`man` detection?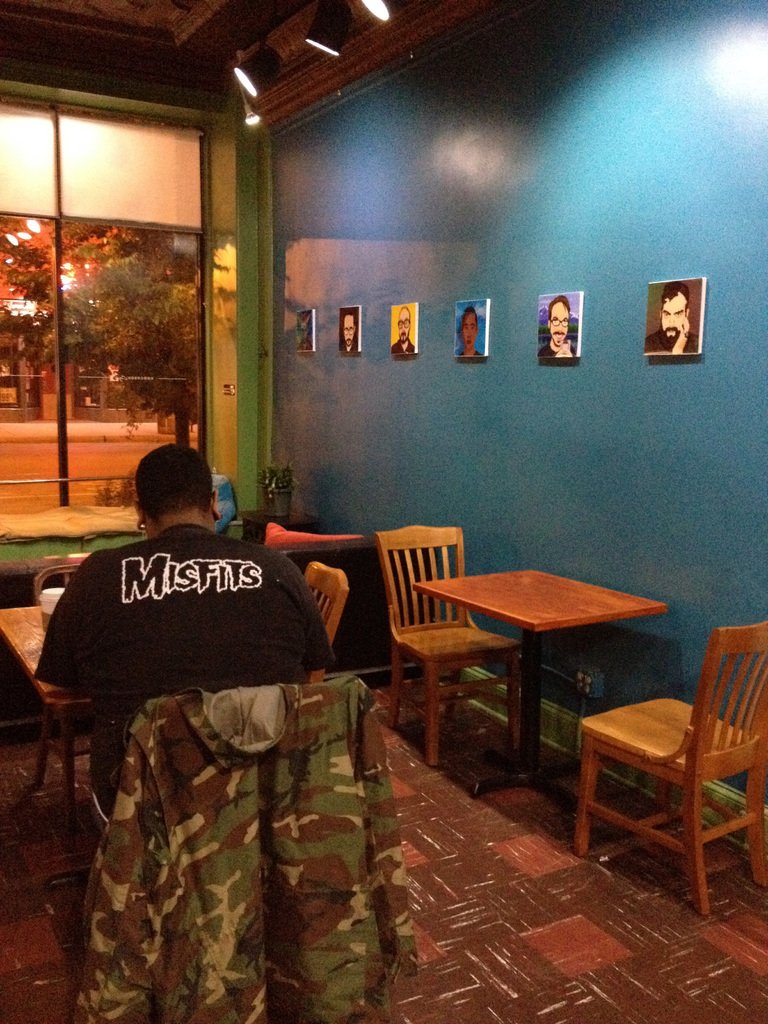
[455,308,483,356]
